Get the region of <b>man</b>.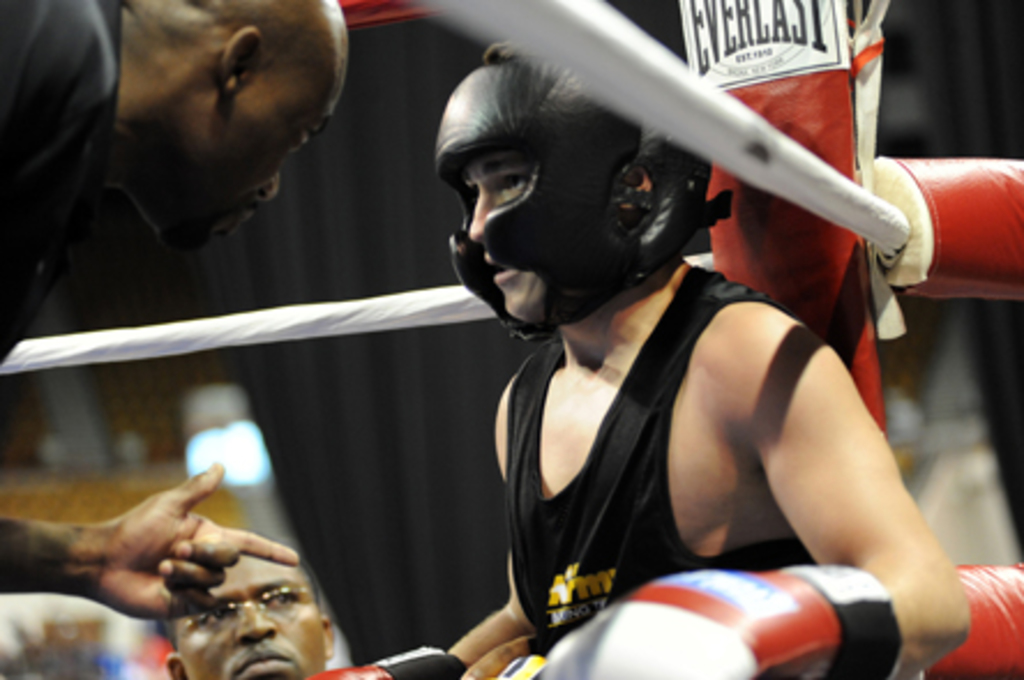
[left=300, top=44, right=978, bottom=678].
